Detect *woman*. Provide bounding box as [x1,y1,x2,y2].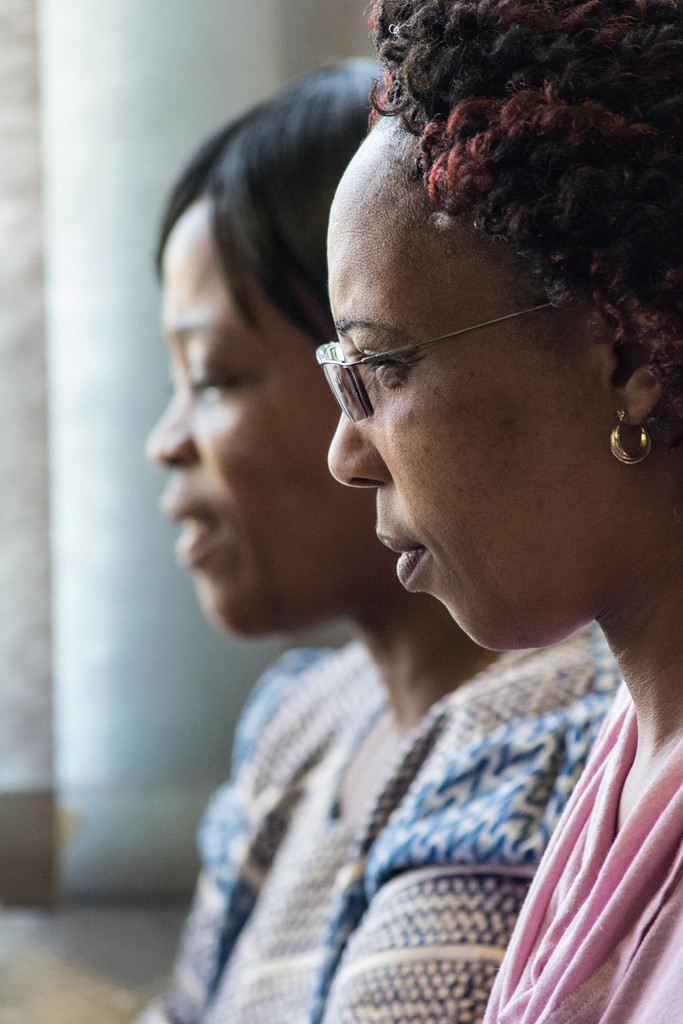
[131,60,623,1023].
